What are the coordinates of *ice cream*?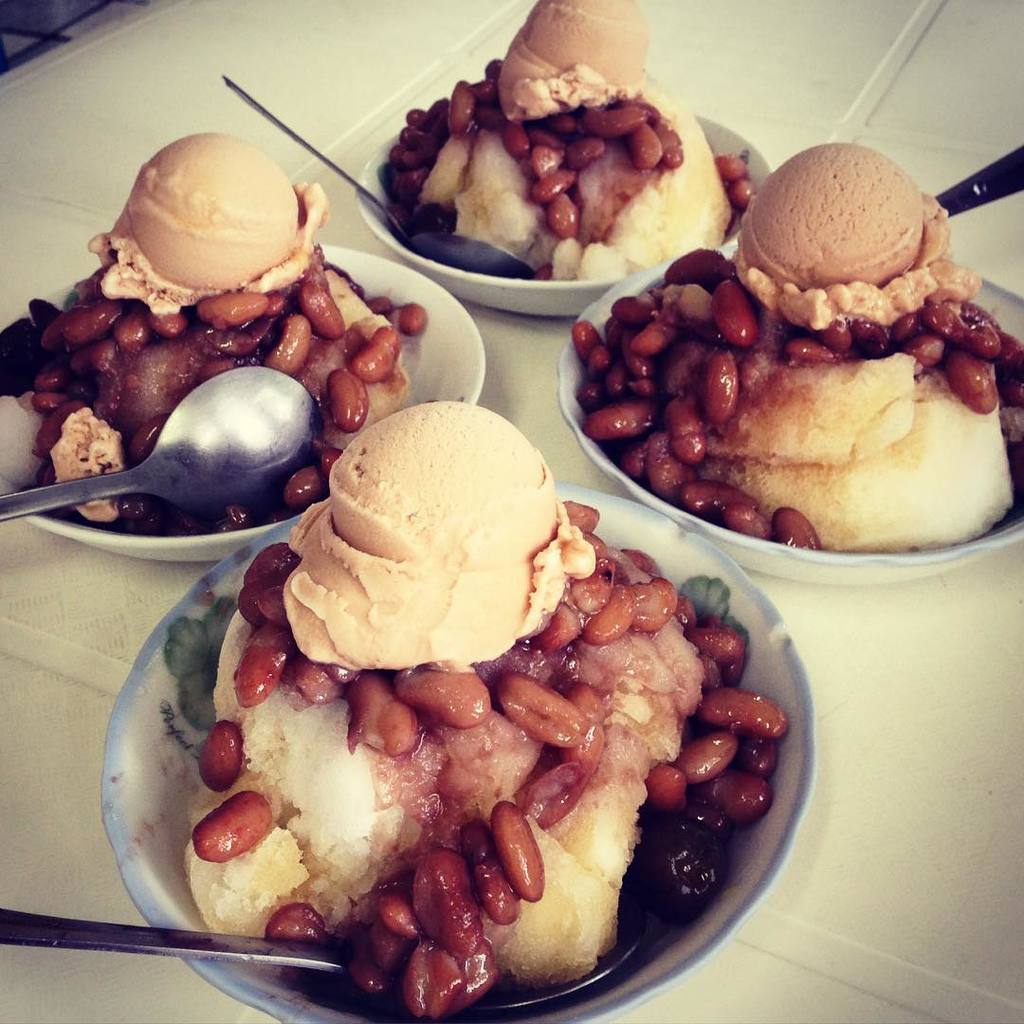
pyautogui.locateOnScreen(380, 0, 741, 284).
